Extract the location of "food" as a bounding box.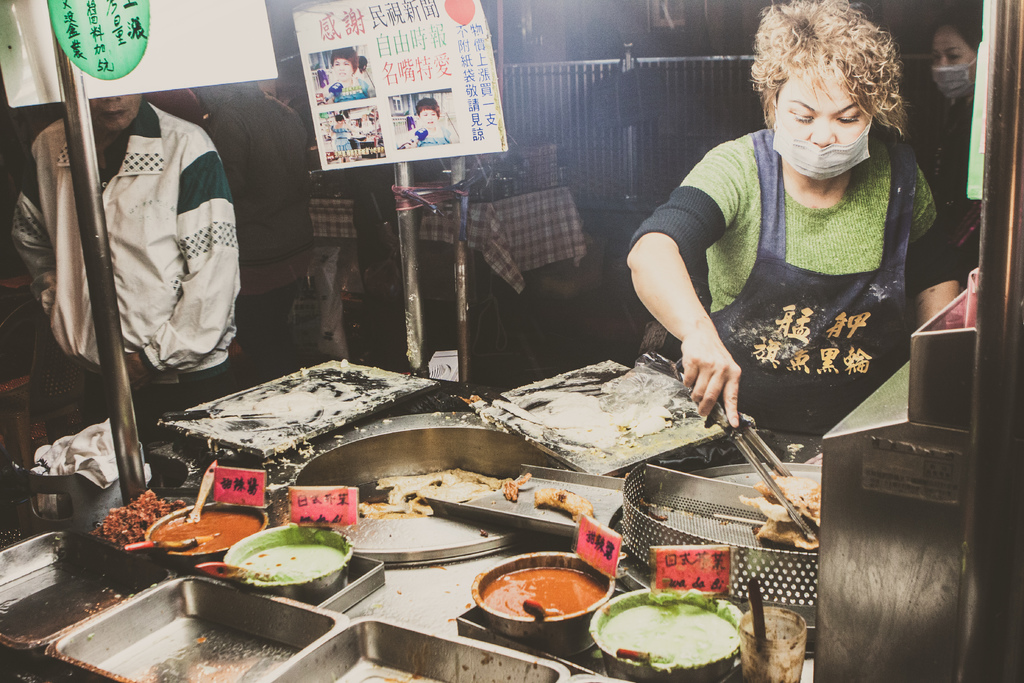
{"left": 747, "top": 465, "right": 824, "bottom": 550}.
